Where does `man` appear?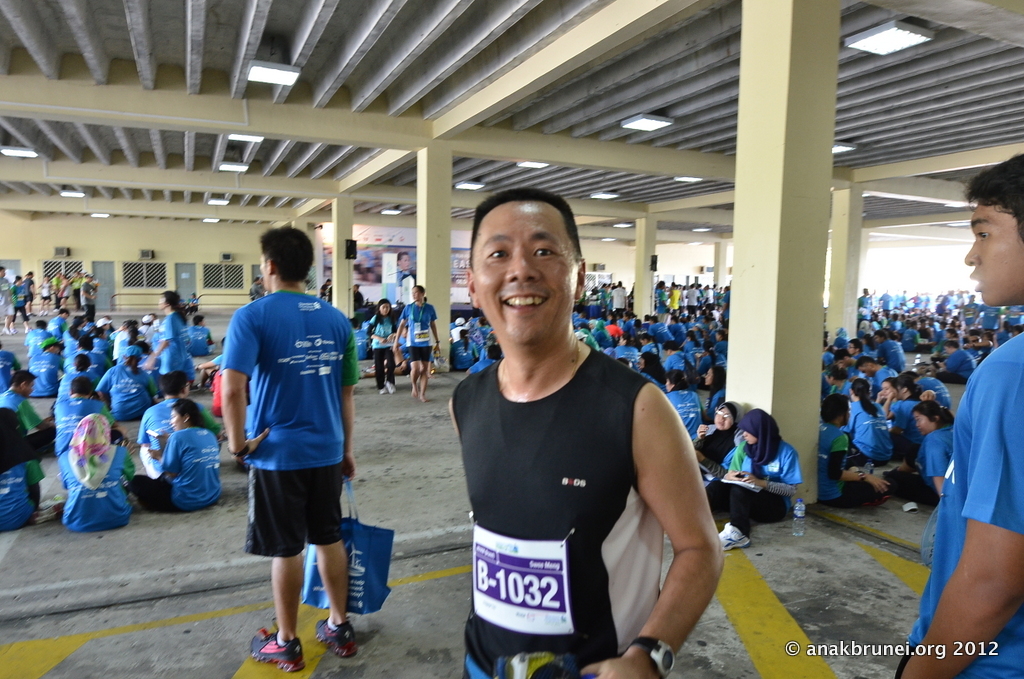
Appears at bbox(138, 372, 218, 451).
